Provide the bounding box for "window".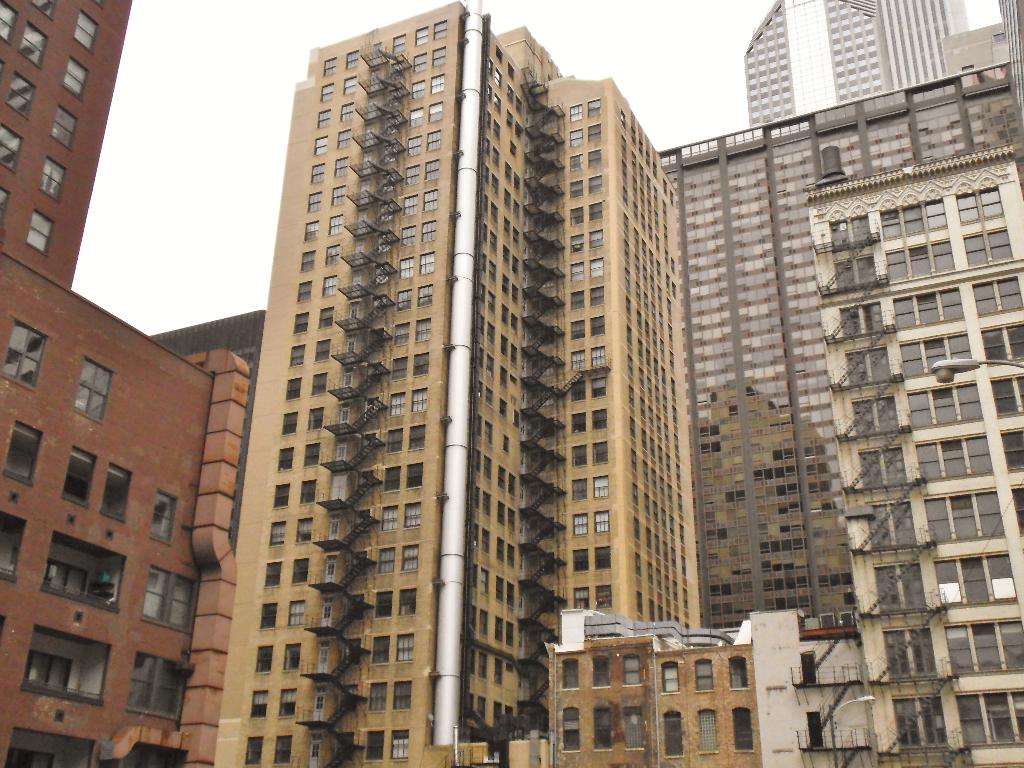
x1=269, y1=482, x2=296, y2=506.
